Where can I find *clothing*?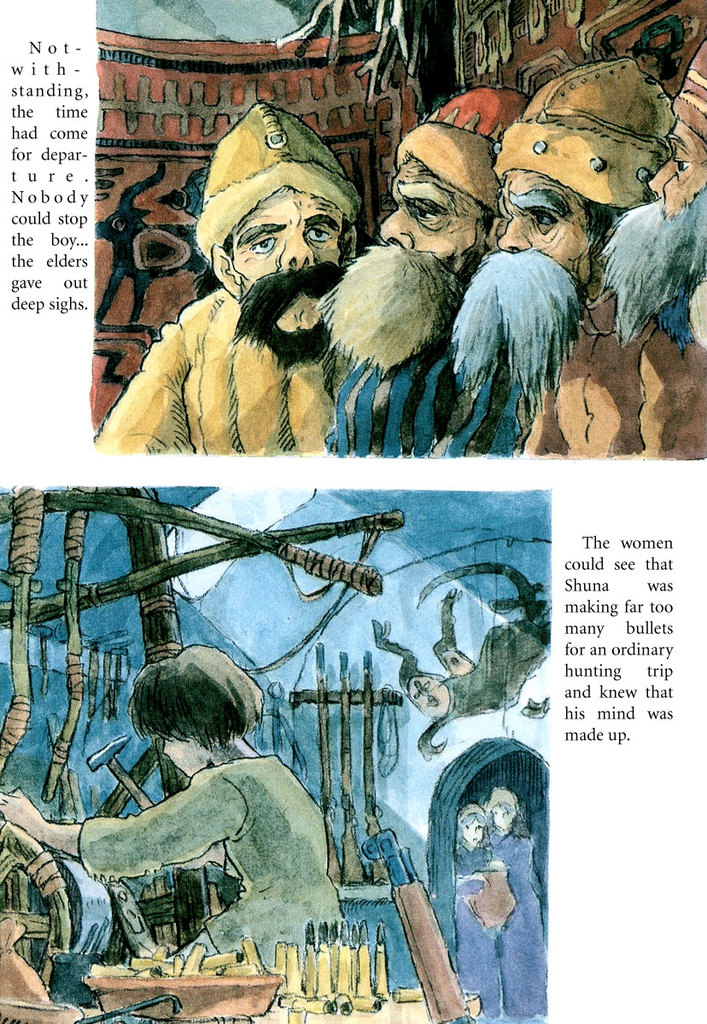
You can find it at [x1=327, y1=328, x2=523, y2=462].
